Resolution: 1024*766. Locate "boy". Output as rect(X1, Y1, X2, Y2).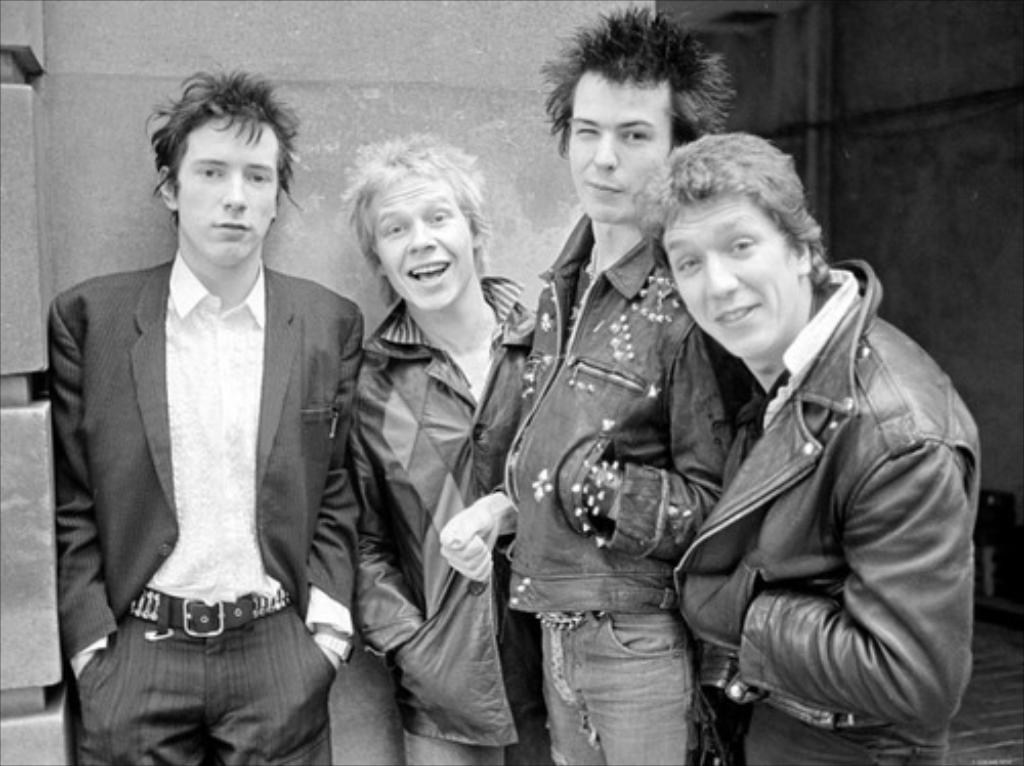
rect(340, 129, 541, 764).
